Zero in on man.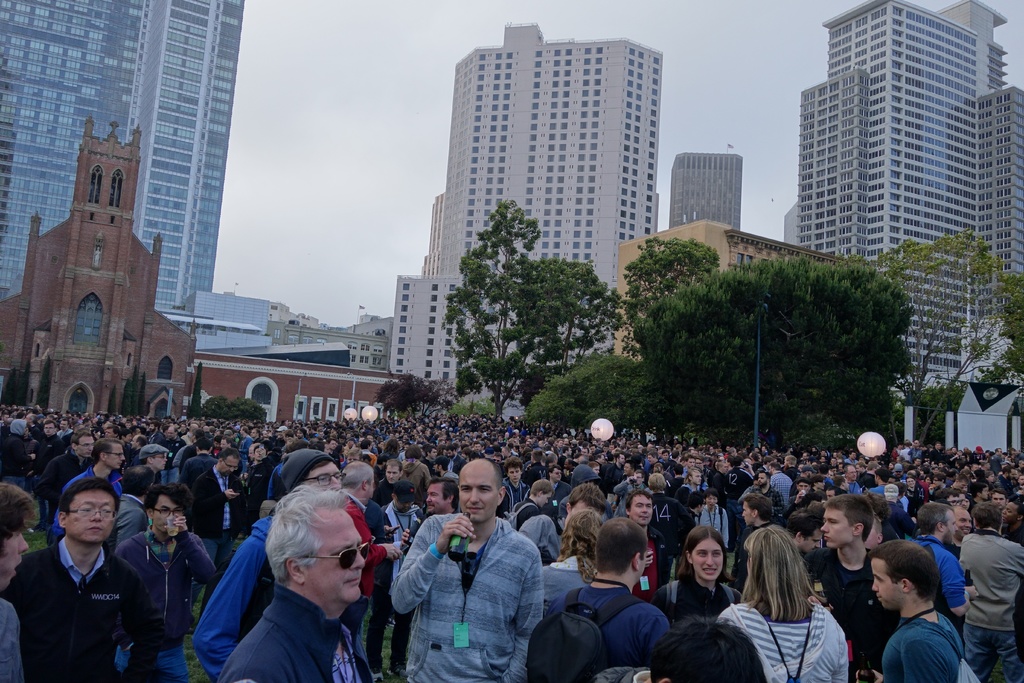
Zeroed in: region(841, 460, 842, 463).
